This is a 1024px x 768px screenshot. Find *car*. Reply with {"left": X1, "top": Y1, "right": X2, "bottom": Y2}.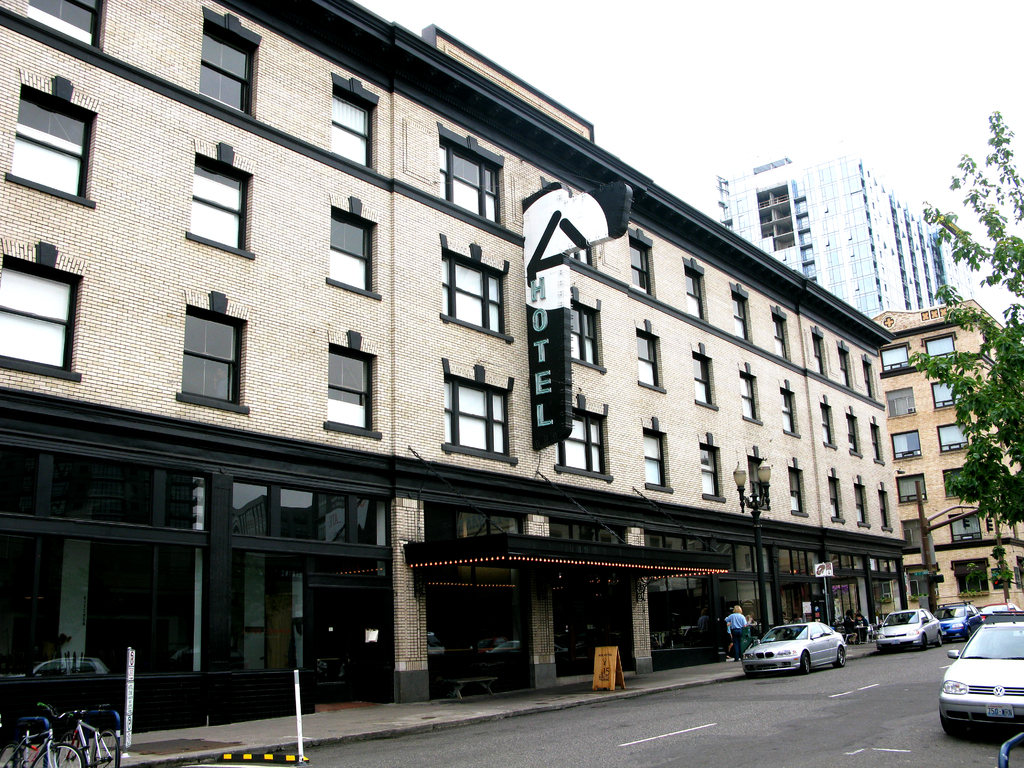
{"left": 933, "top": 606, "right": 969, "bottom": 639}.
